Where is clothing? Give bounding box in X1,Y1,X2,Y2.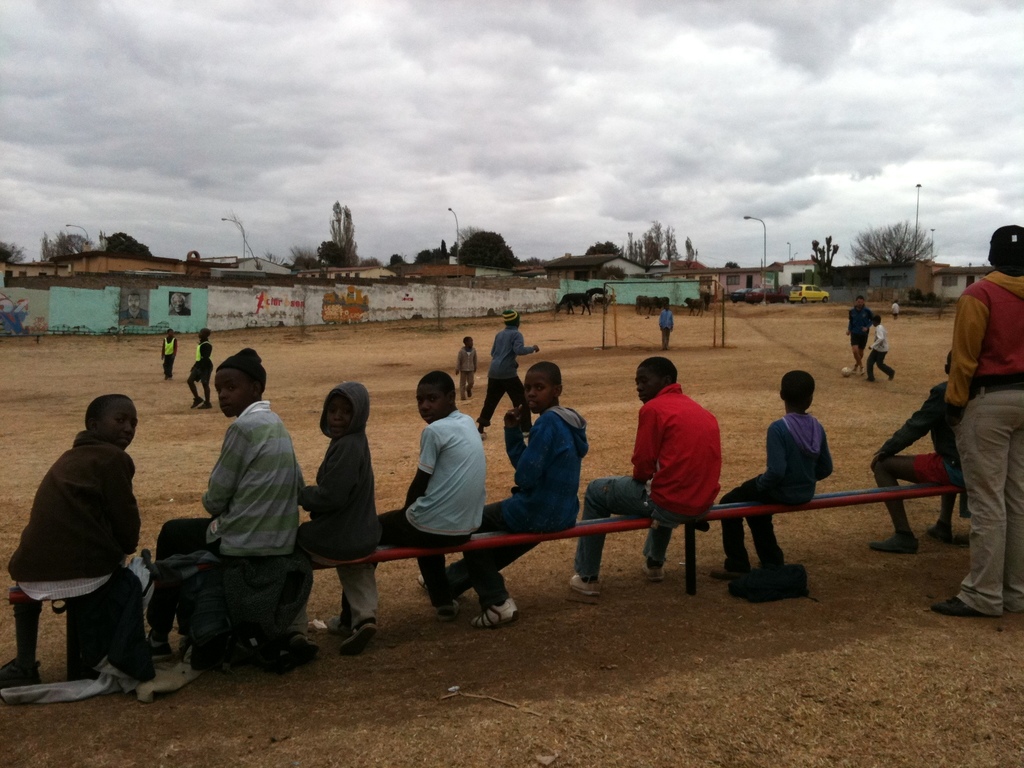
458,342,475,392.
